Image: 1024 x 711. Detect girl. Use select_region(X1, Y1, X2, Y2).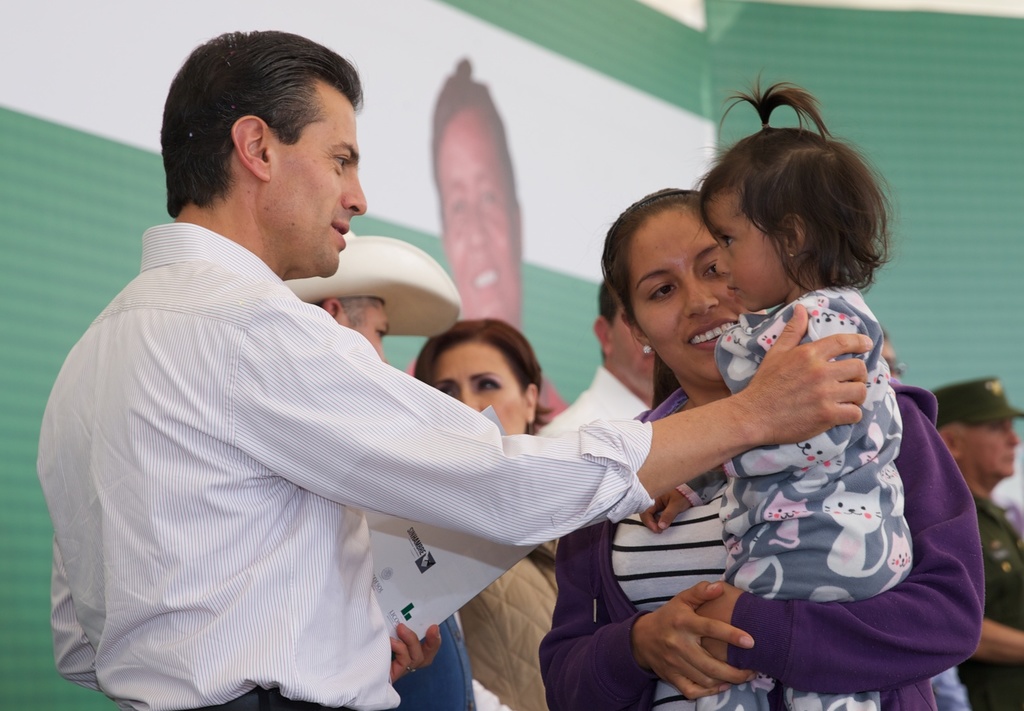
select_region(690, 66, 916, 710).
